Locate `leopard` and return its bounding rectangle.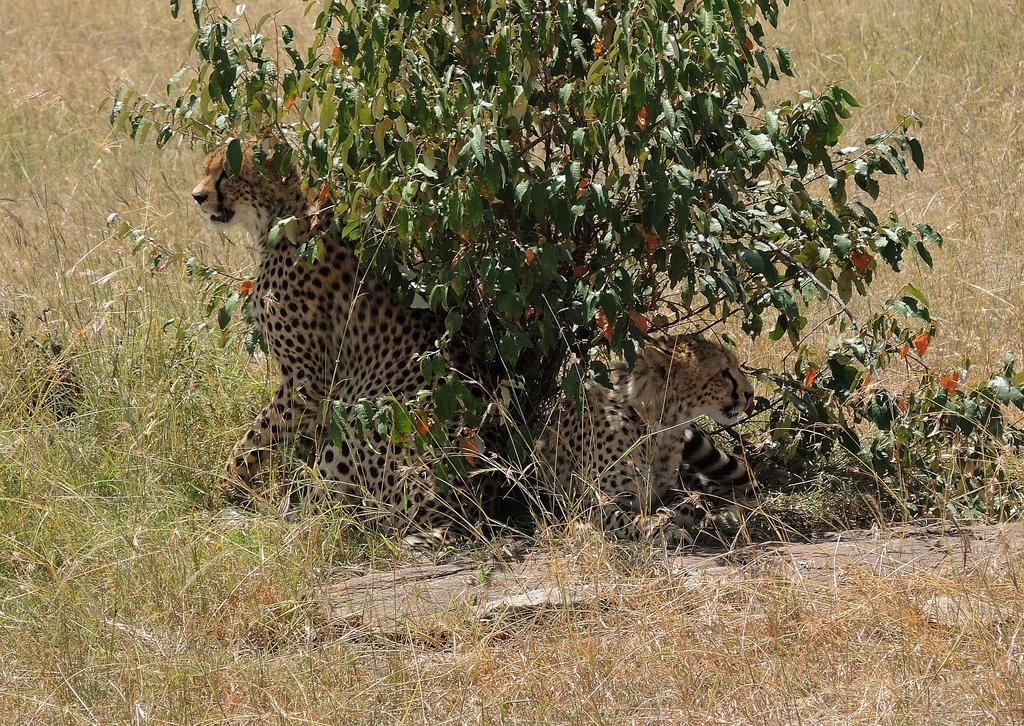
[x1=186, y1=137, x2=481, y2=547].
